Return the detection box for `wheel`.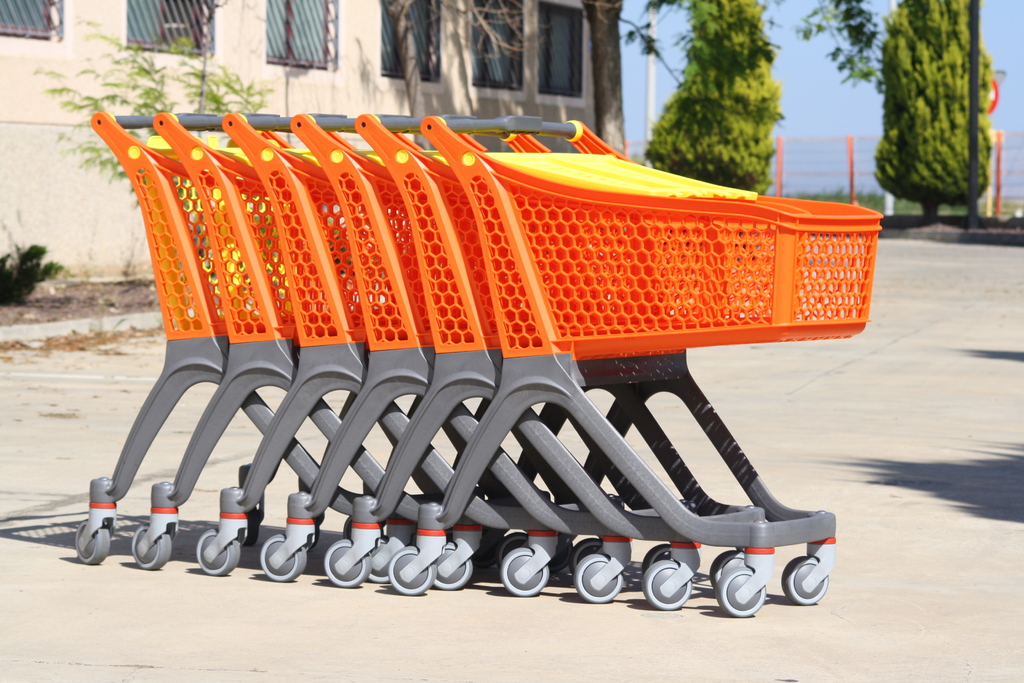
(240, 510, 257, 546).
